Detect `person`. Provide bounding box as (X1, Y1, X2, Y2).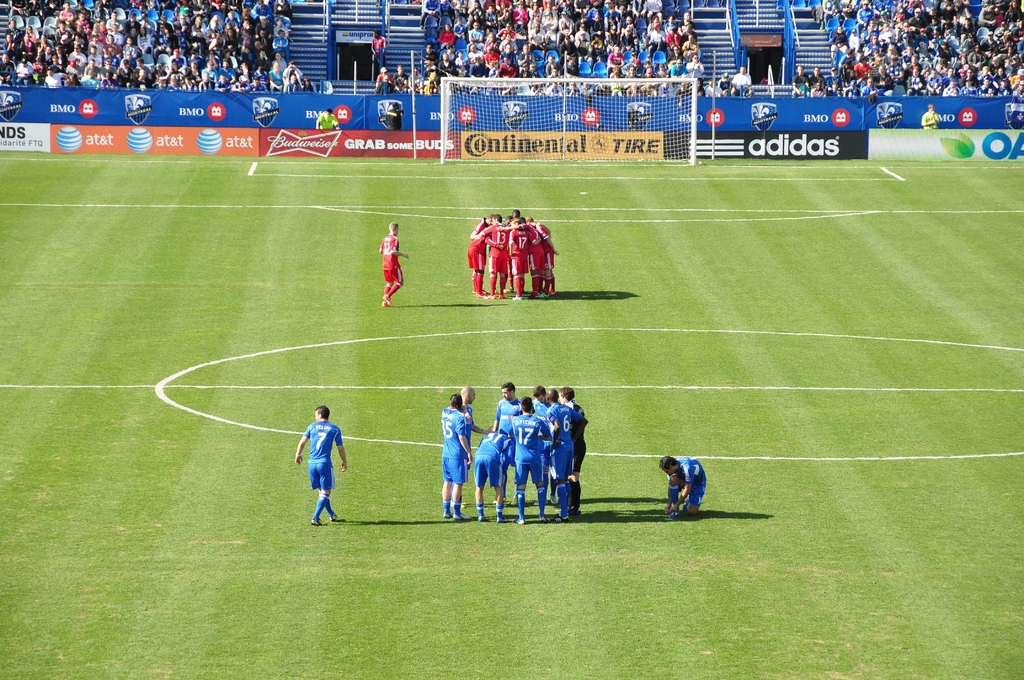
(0, 0, 1023, 109).
